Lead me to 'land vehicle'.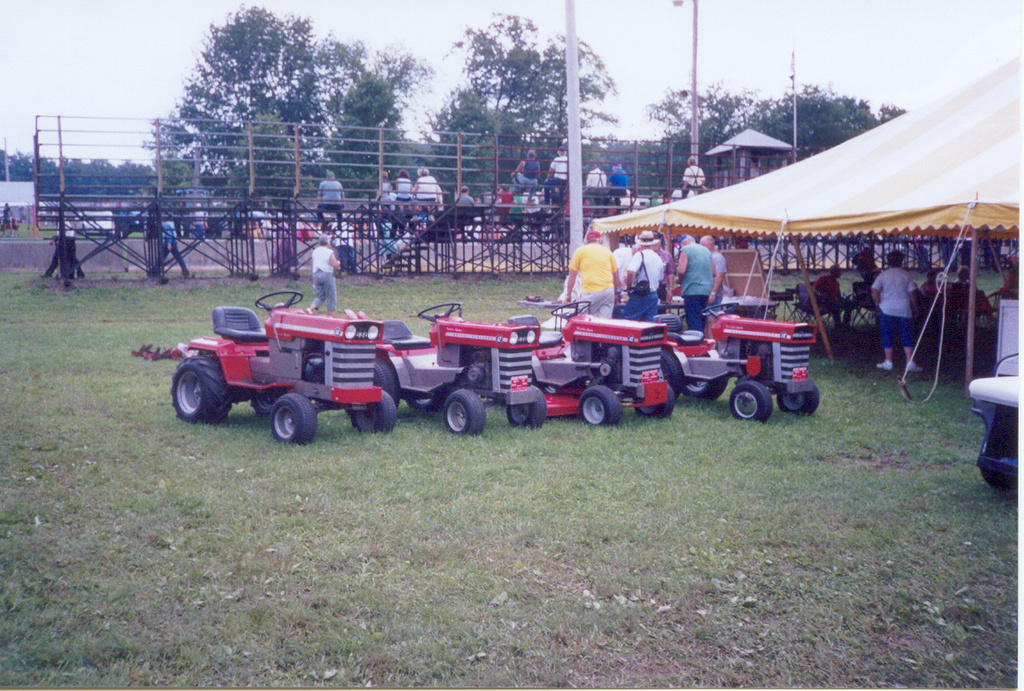
Lead to 384 299 544 424.
